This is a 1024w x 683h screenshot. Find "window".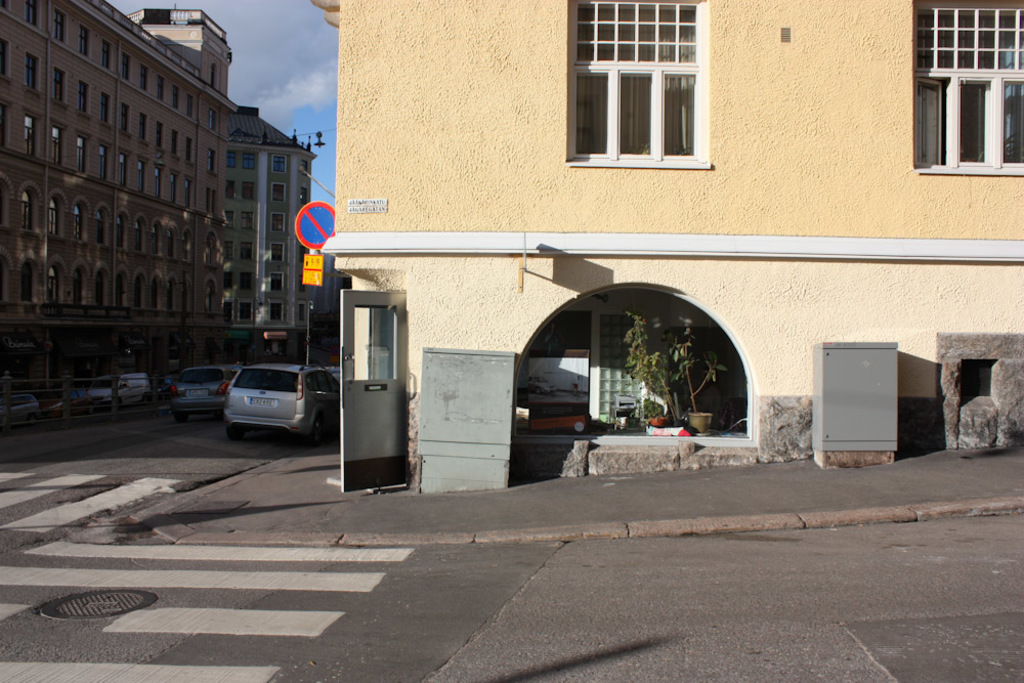
Bounding box: 184,281,200,311.
